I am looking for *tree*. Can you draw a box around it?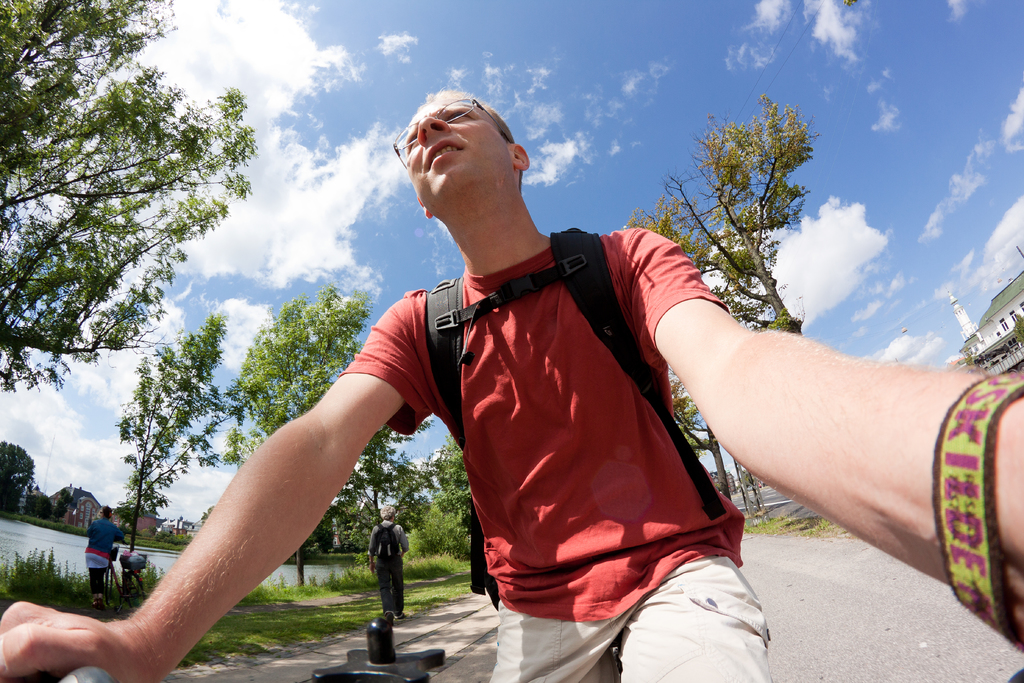
Sure, the bounding box is 666,364,735,509.
